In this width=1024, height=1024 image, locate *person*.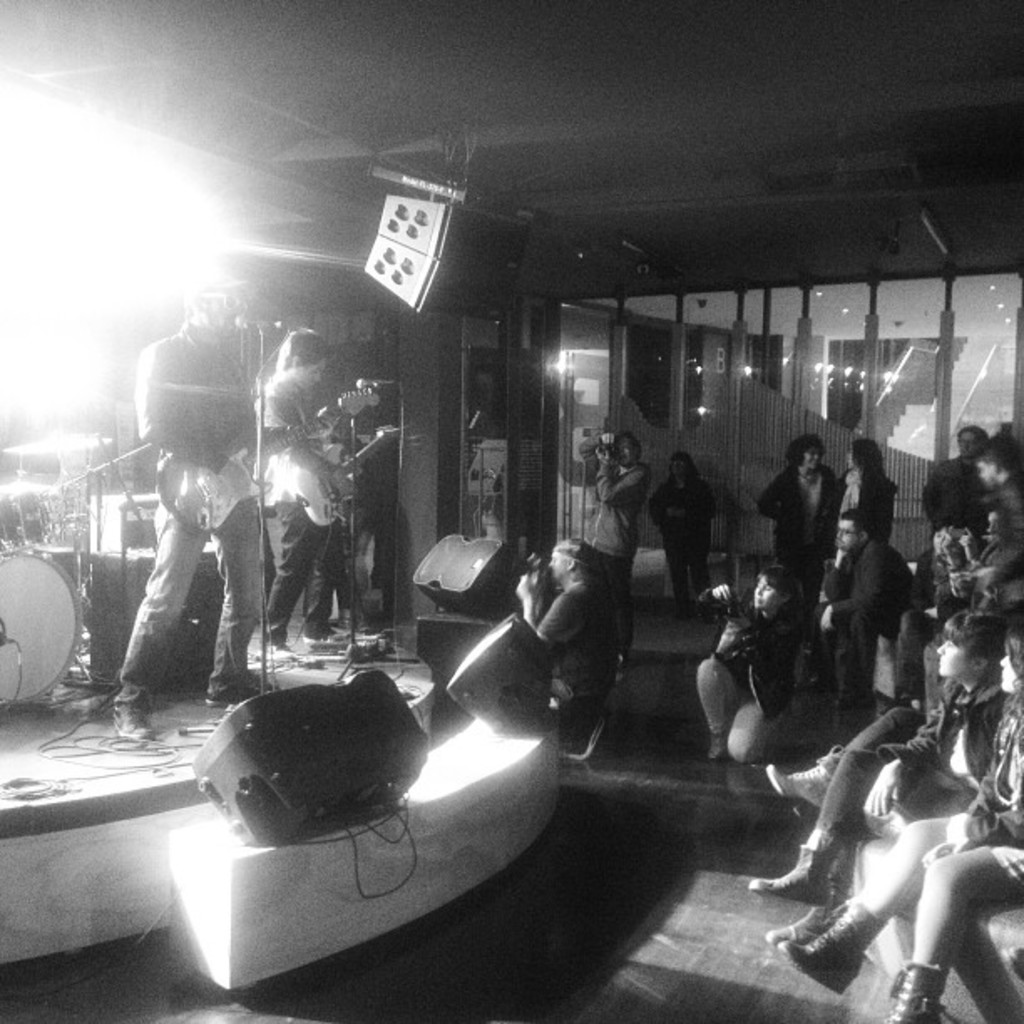
Bounding box: {"left": 571, "top": 430, "right": 651, "bottom": 676}.
